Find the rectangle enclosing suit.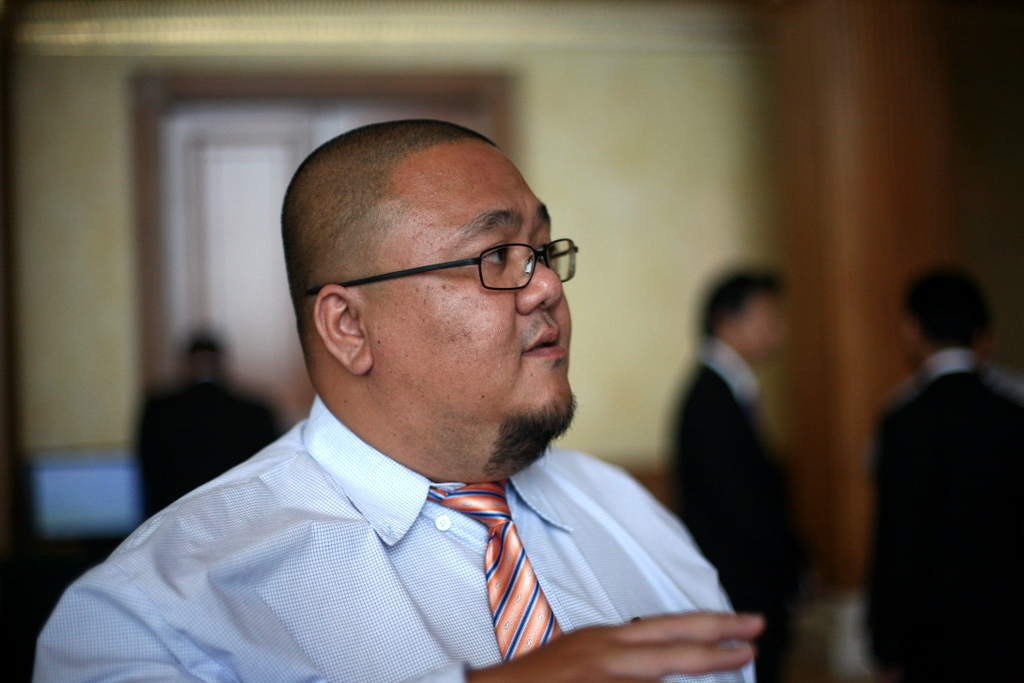
{"x1": 863, "y1": 349, "x2": 1023, "y2": 682}.
